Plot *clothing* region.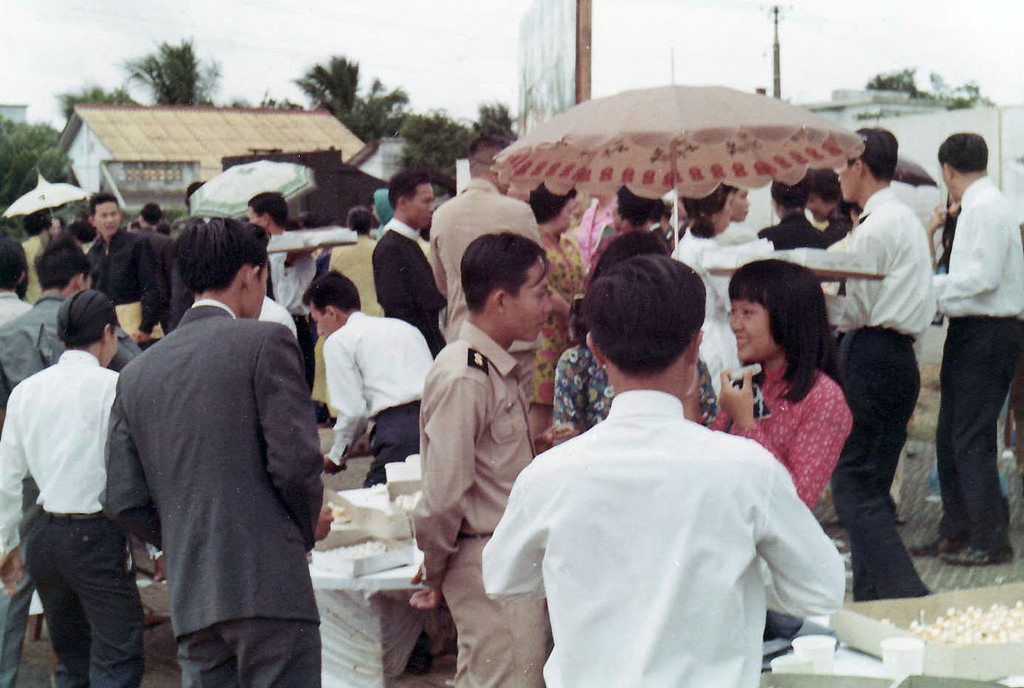
Plotted at {"left": 553, "top": 339, "right": 722, "bottom": 439}.
